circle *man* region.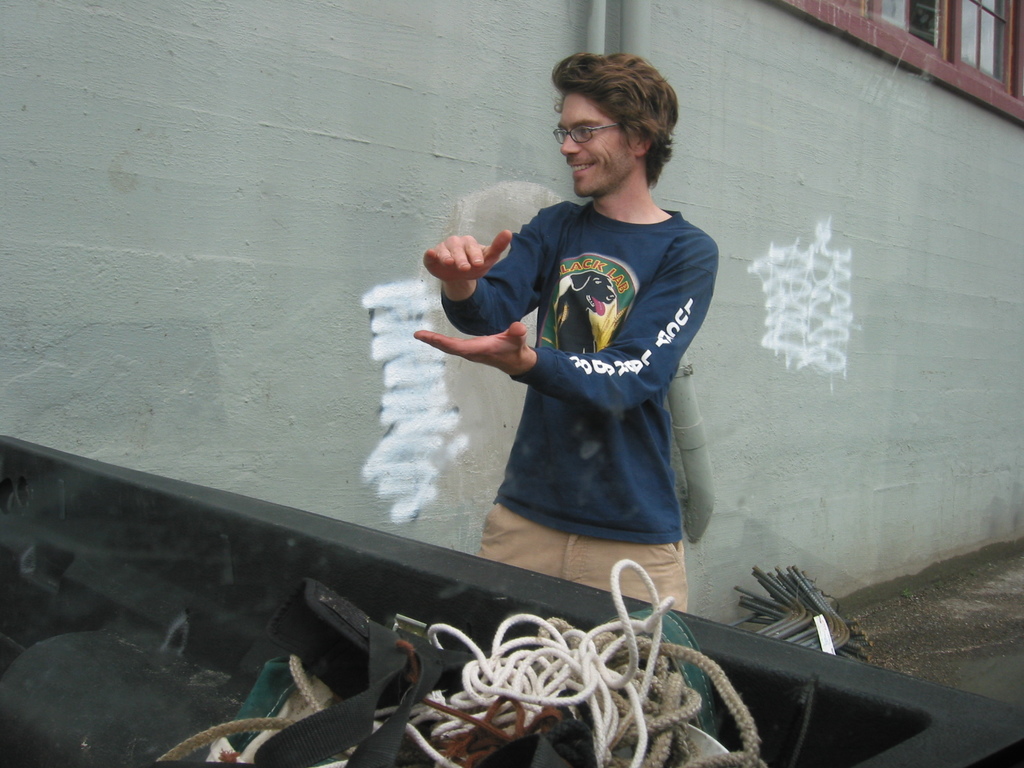
Region: (x1=428, y1=75, x2=736, y2=624).
